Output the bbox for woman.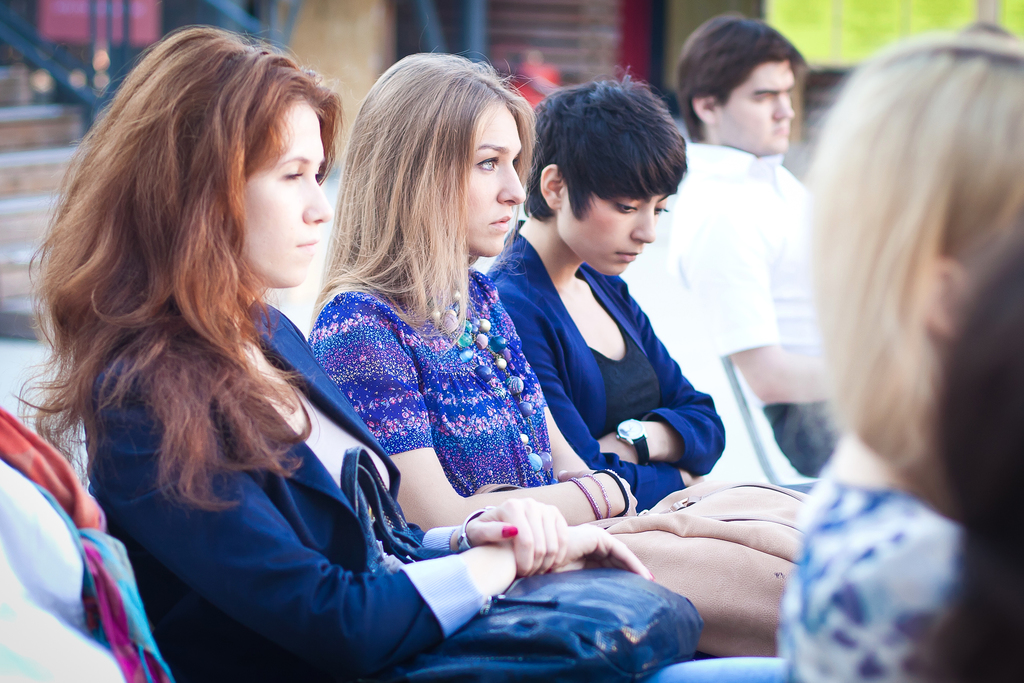
309:47:639:547.
